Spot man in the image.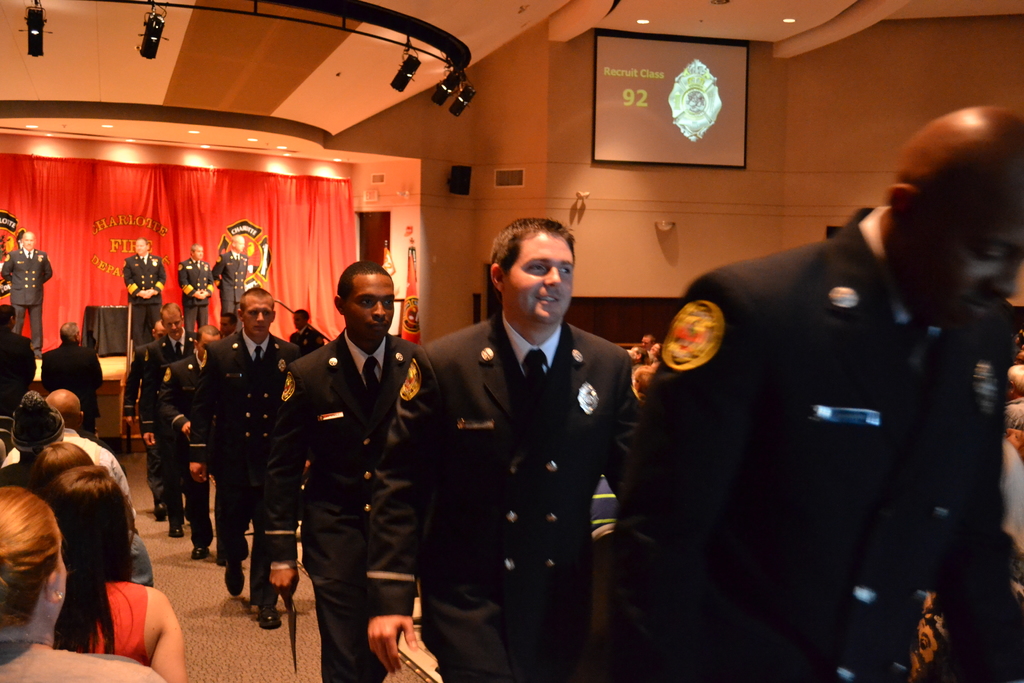
man found at {"left": 139, "top": 300, "right": 196, "bottom": 536}.
